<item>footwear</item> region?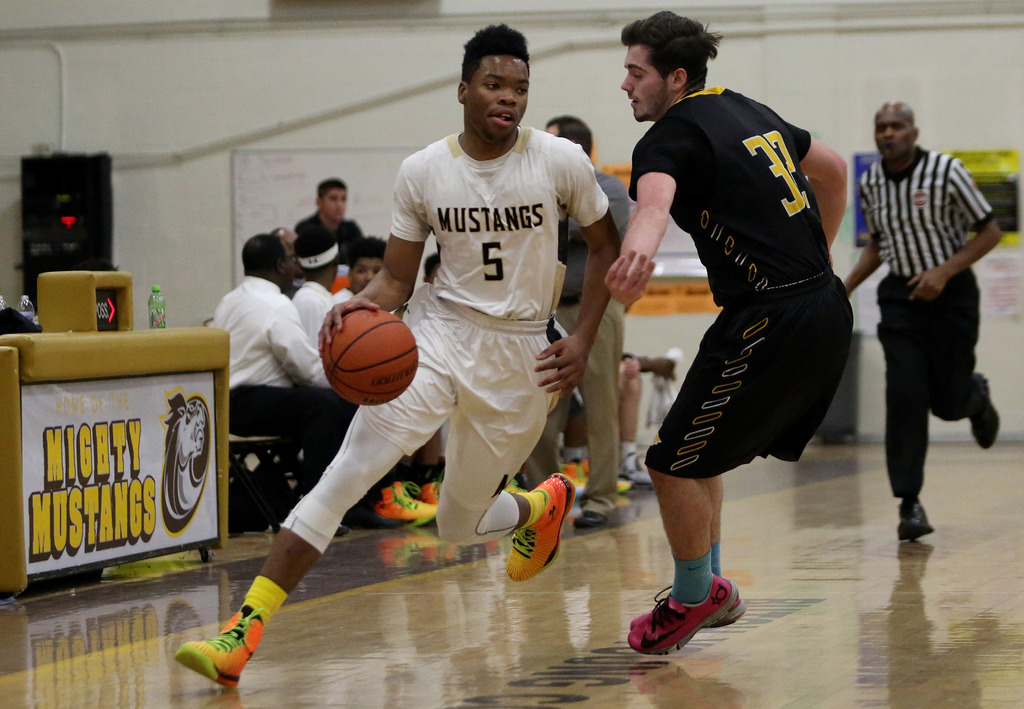
l=968, t=373, r=1000, b=450
